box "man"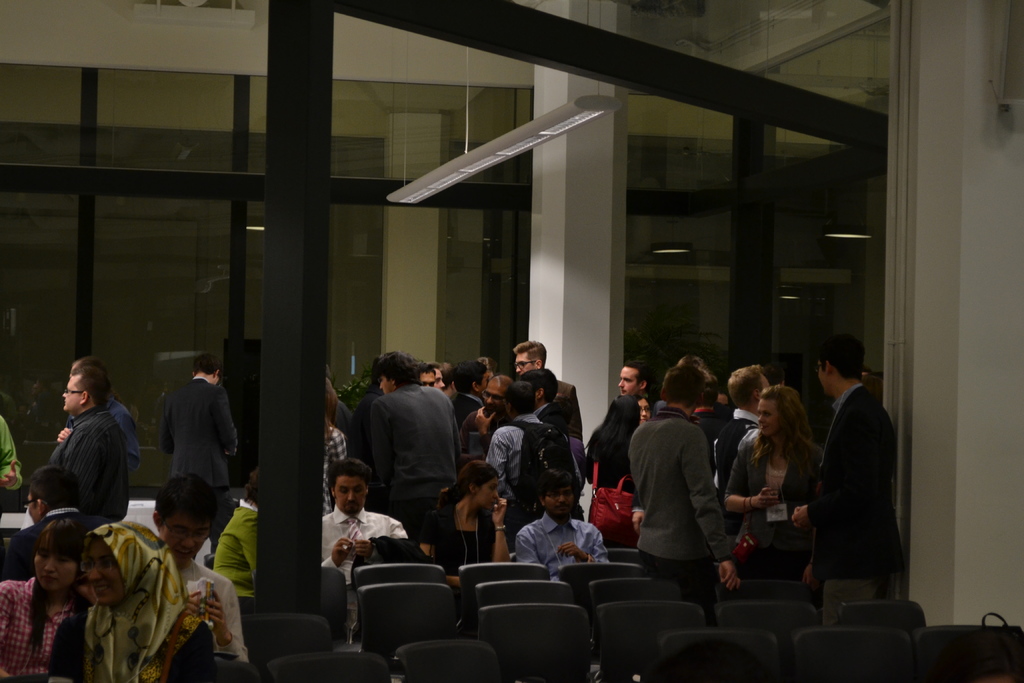
rect(714, 361, 772, 490)
